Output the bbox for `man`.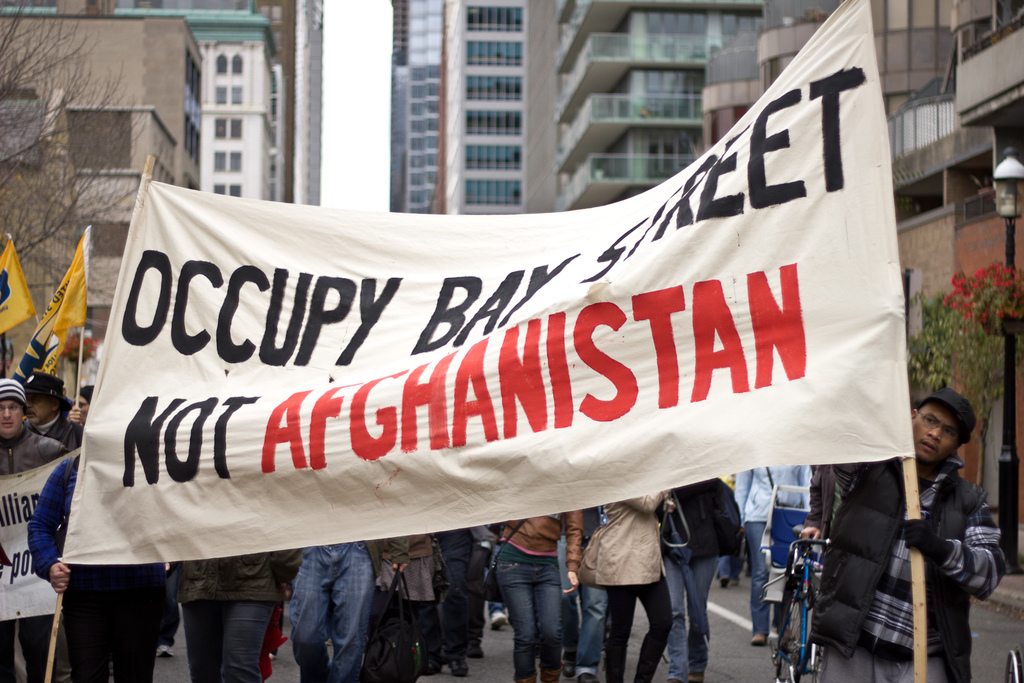
BBox(805, 378, 993, 679).
